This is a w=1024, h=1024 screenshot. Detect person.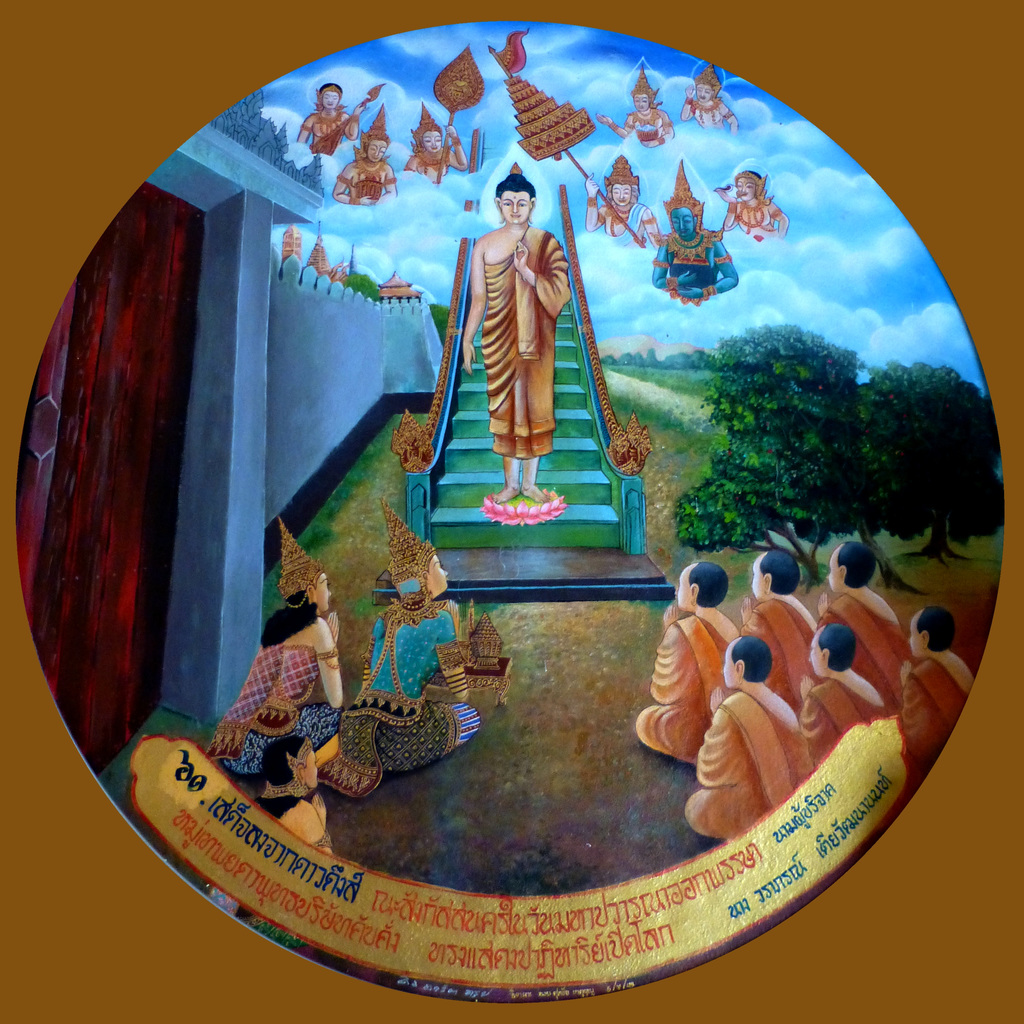
region(210, 510, 348, 783).
